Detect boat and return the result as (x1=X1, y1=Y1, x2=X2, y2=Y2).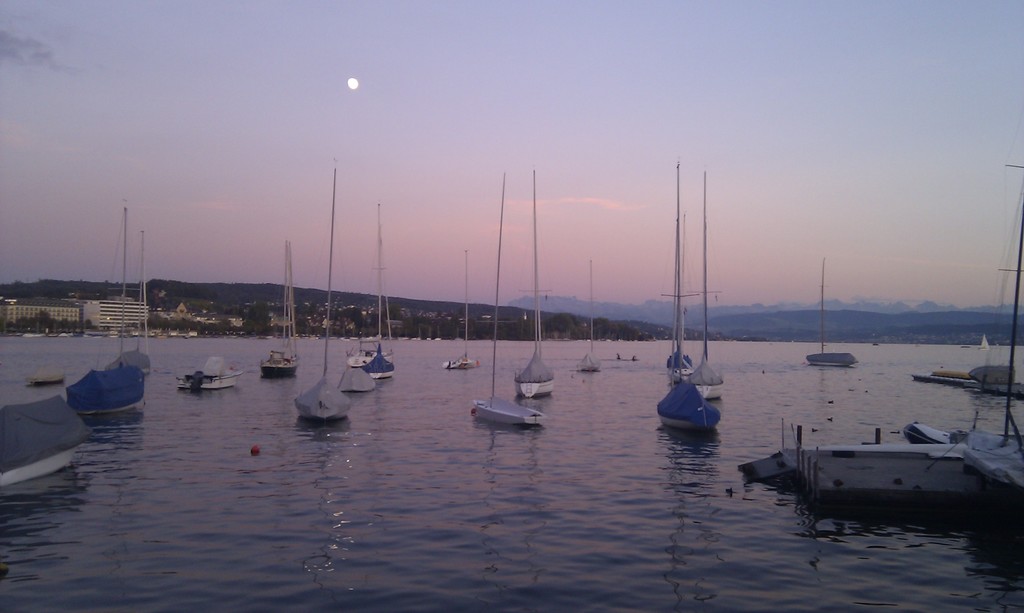
(x1=64, y1=207, x2=145, y2=418).
